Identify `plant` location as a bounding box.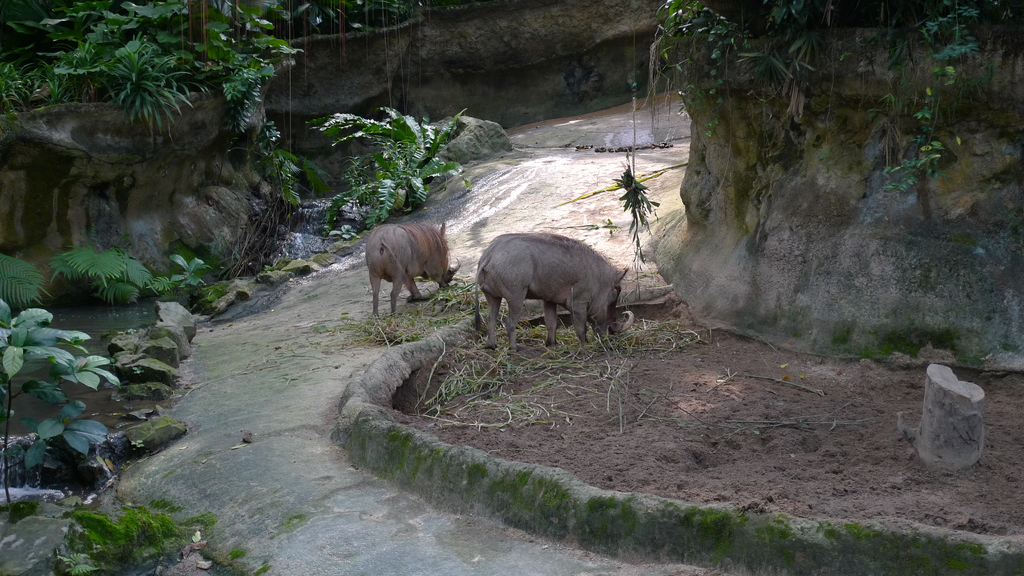
select_region(307, 104, 468, 240).
